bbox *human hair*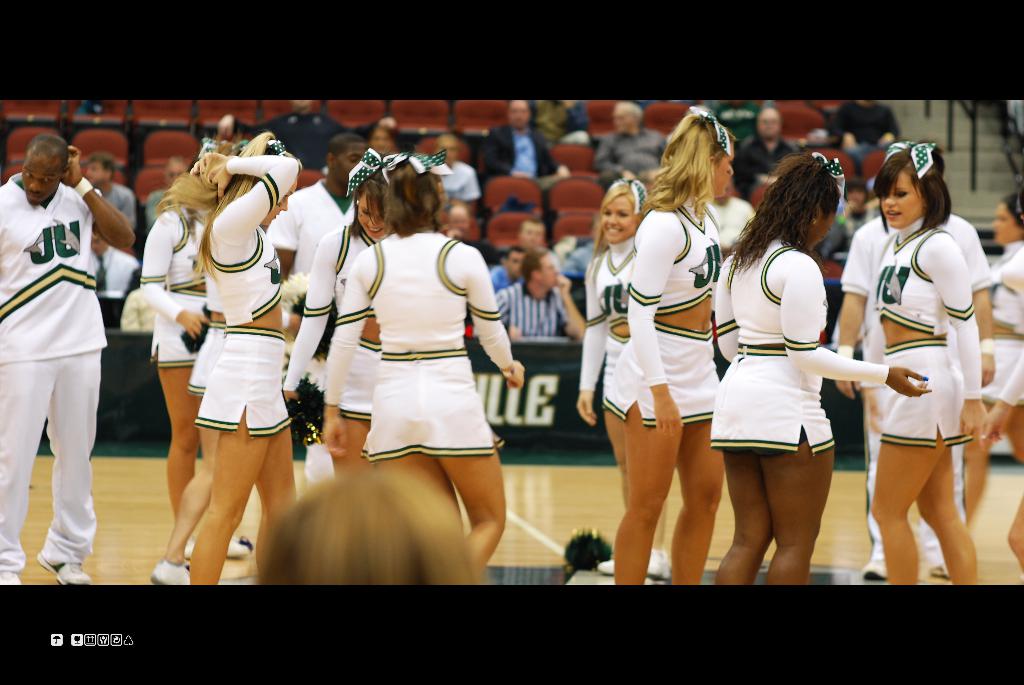
873, 139, 953, 237
